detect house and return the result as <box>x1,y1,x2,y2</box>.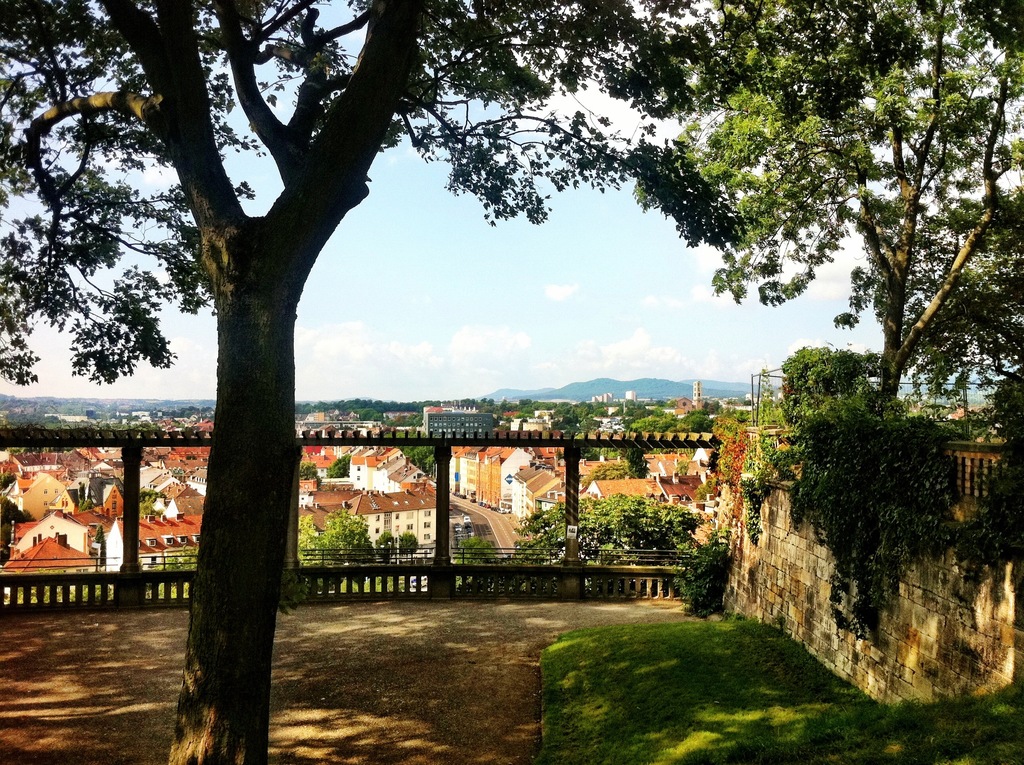
<box>447,428,575,561</box>.
